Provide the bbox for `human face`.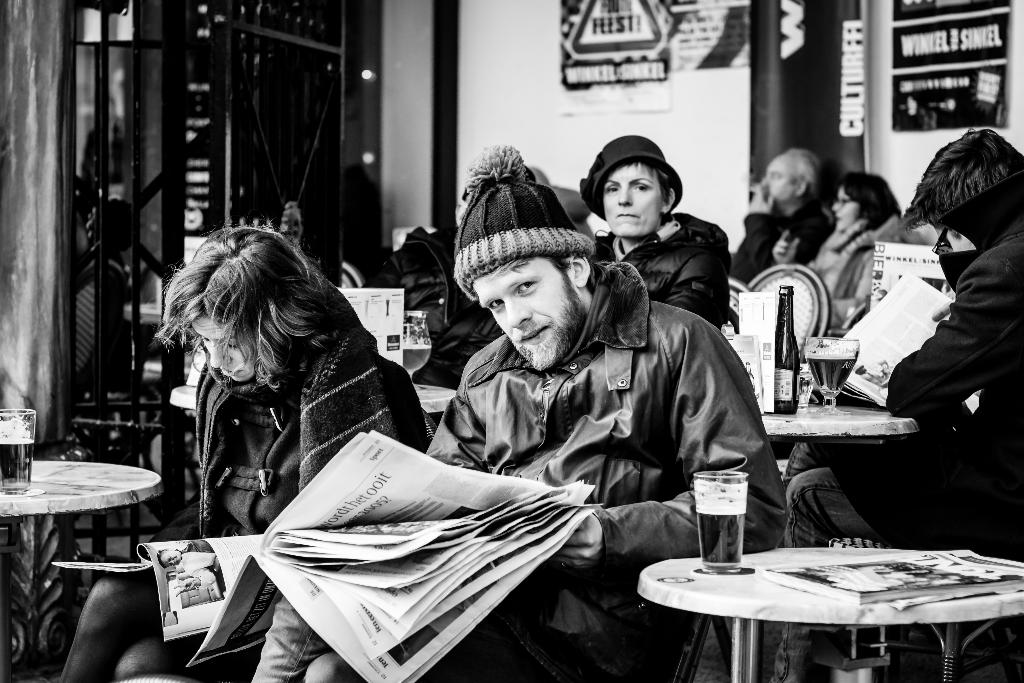
left=469, top=242, right=584, bottom=382.
